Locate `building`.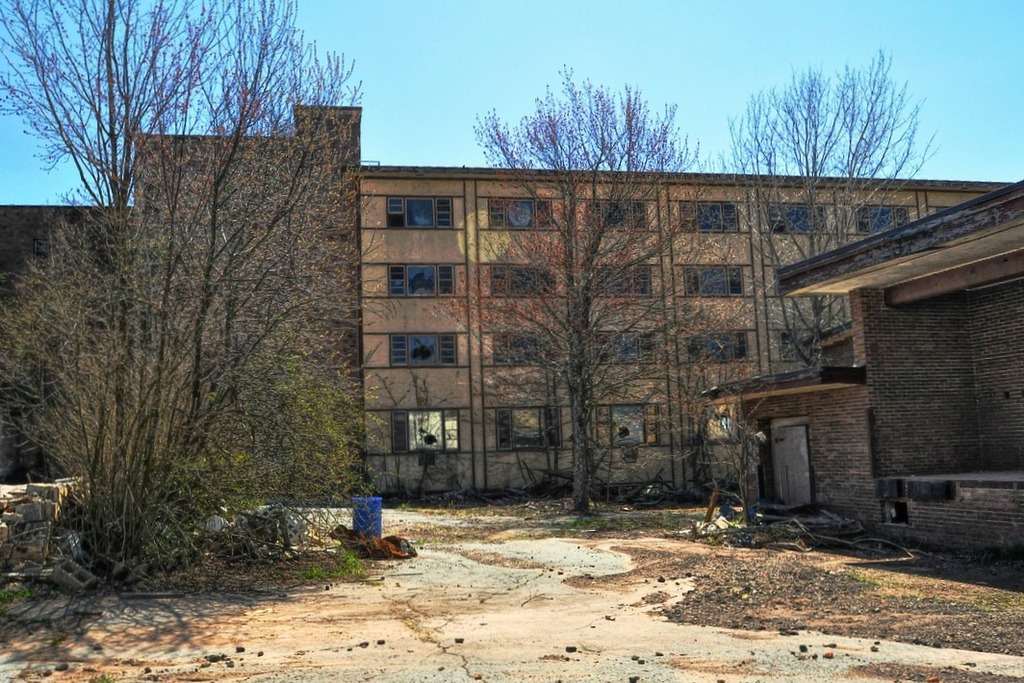
Bounding box: (351,166,1023,503).
